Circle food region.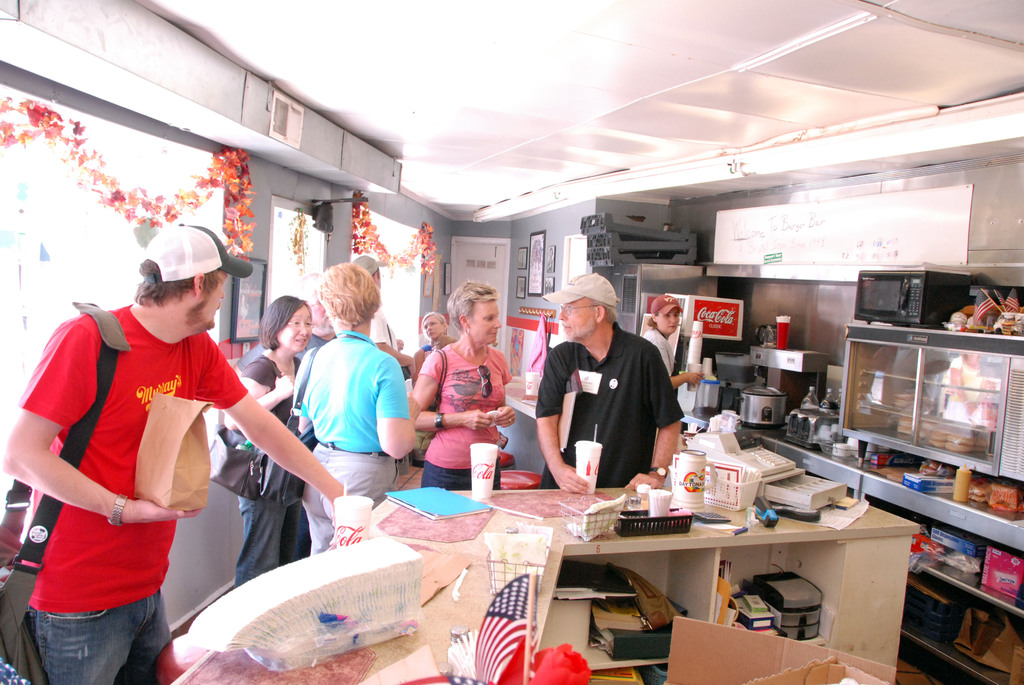
Region: 986/485/1023/510.
